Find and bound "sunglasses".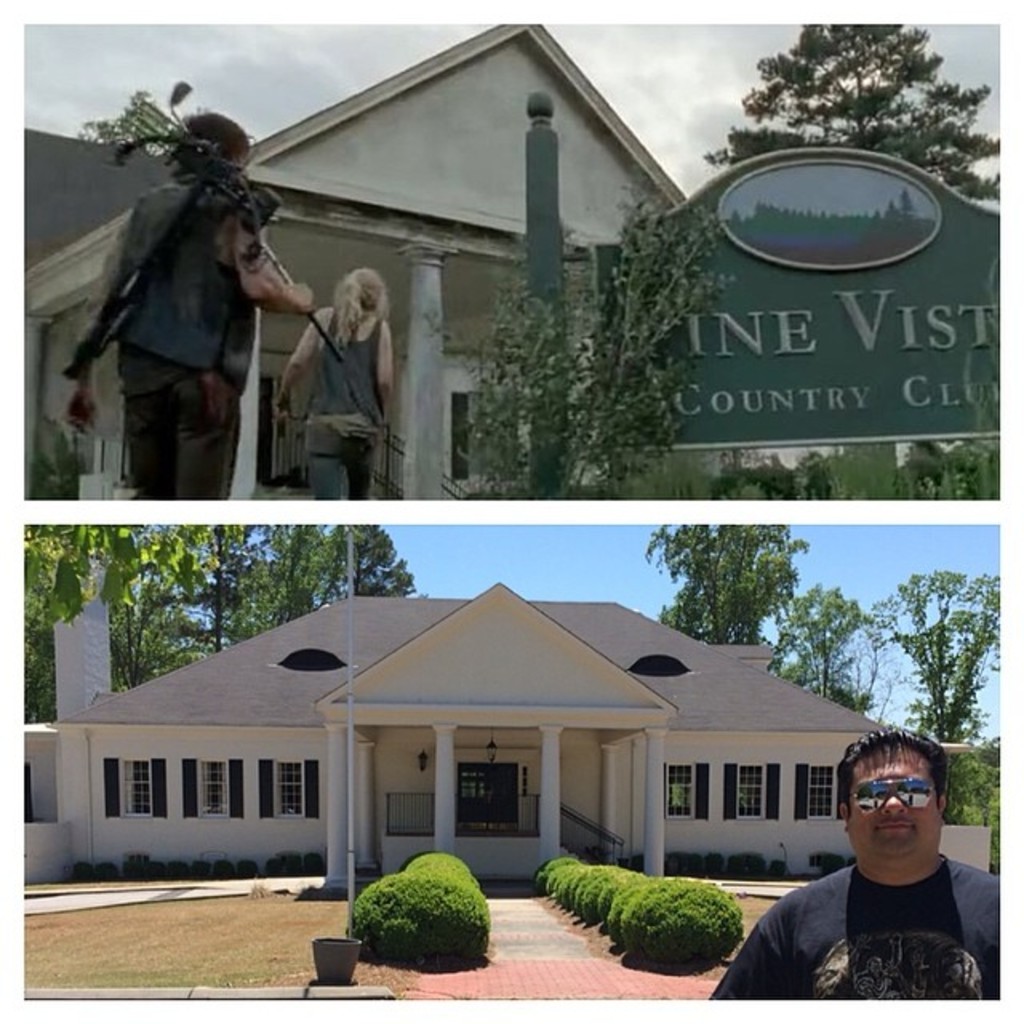
Bound: (left=848, top=774, right=936, bottom=814).
